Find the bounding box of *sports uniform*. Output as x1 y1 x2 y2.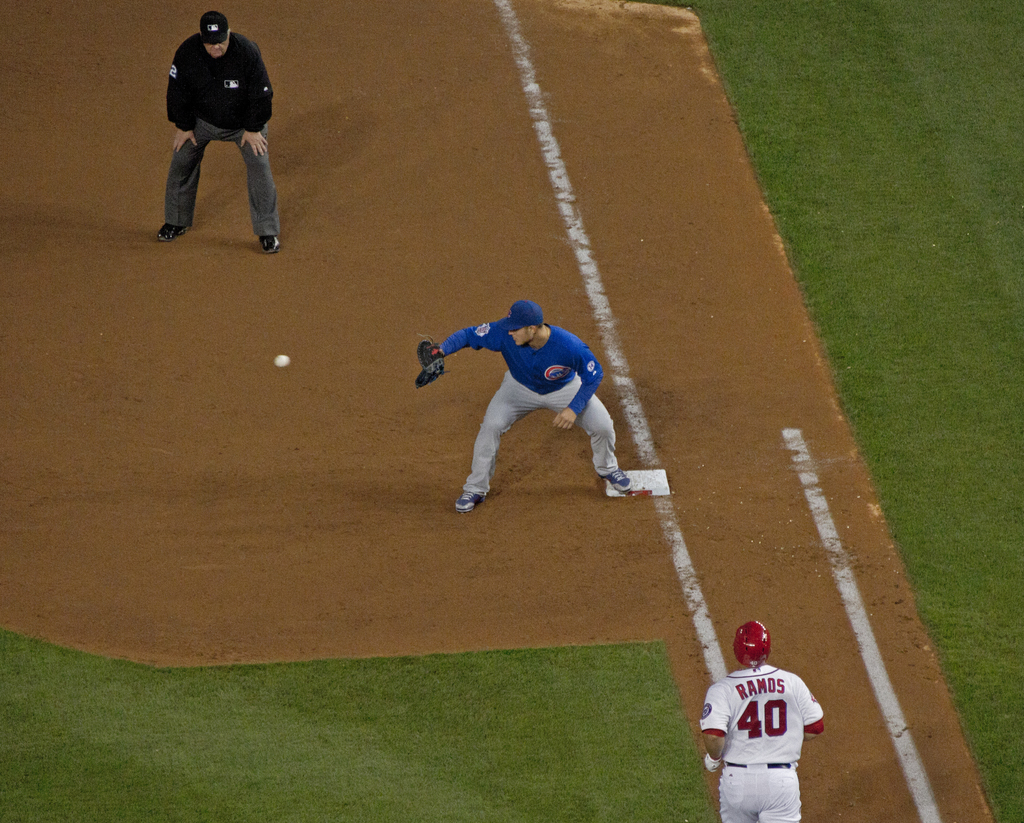
420 301 633 509.
